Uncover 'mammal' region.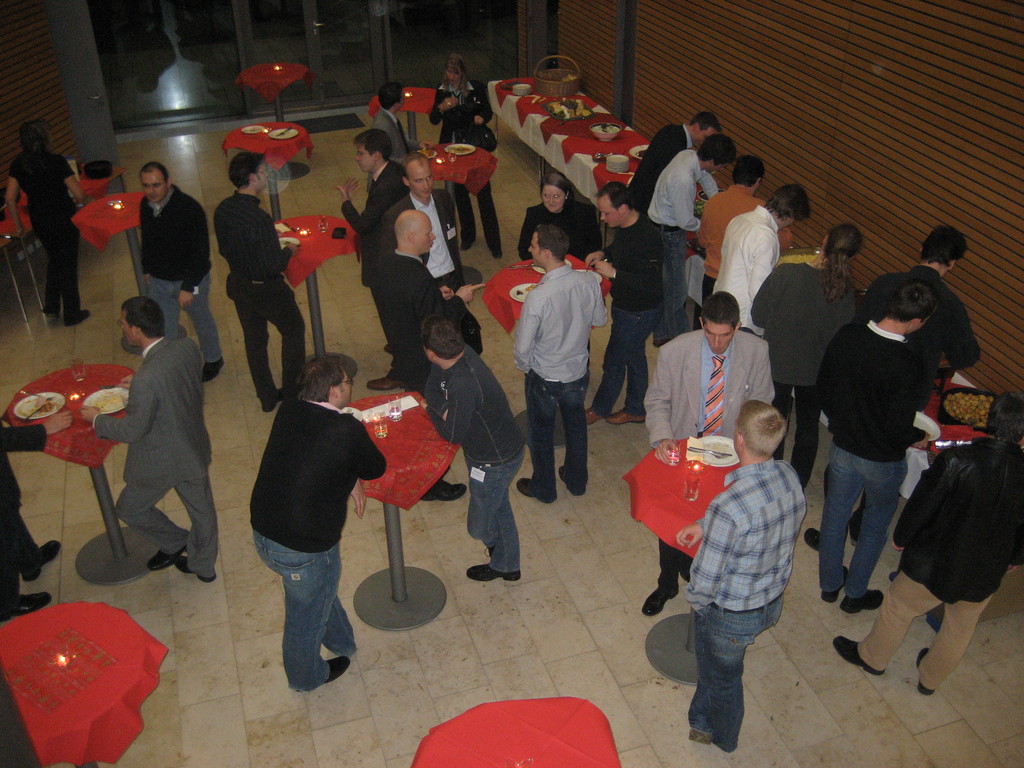
Uncovered: [514, 179, 604, 258].
